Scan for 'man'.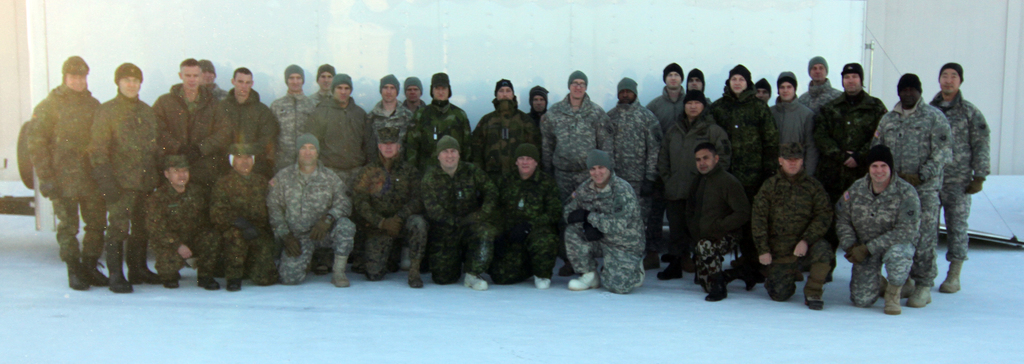
Scan result: x1=643, y1=65, x2=689, y2=133.
